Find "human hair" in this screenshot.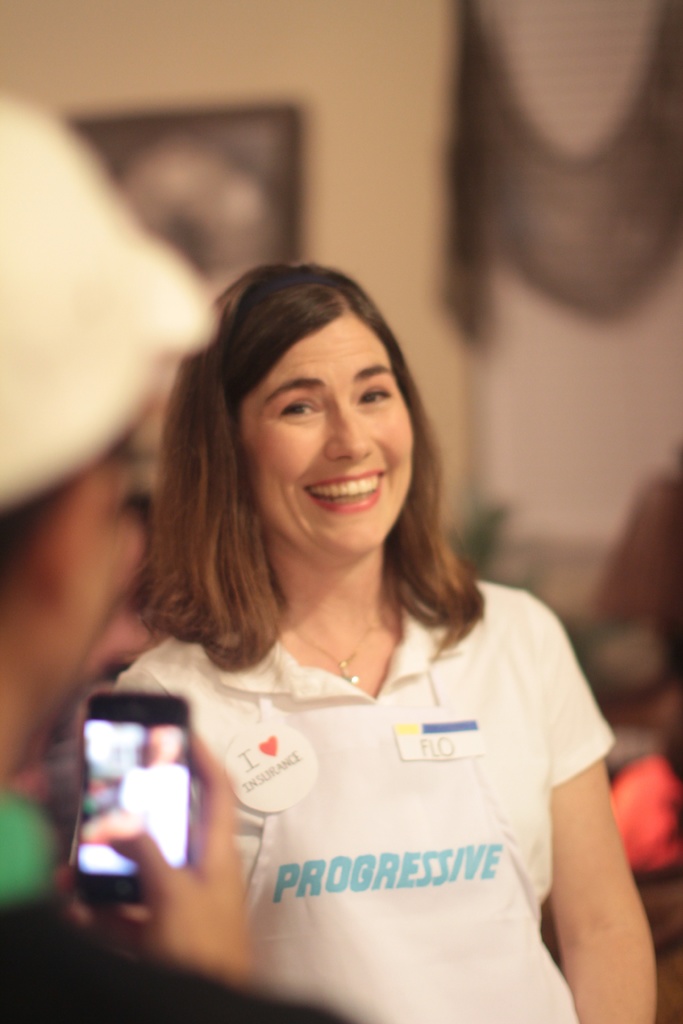
The bounding box for "human hair" is <region>163, 257, 438, 670</region>.
